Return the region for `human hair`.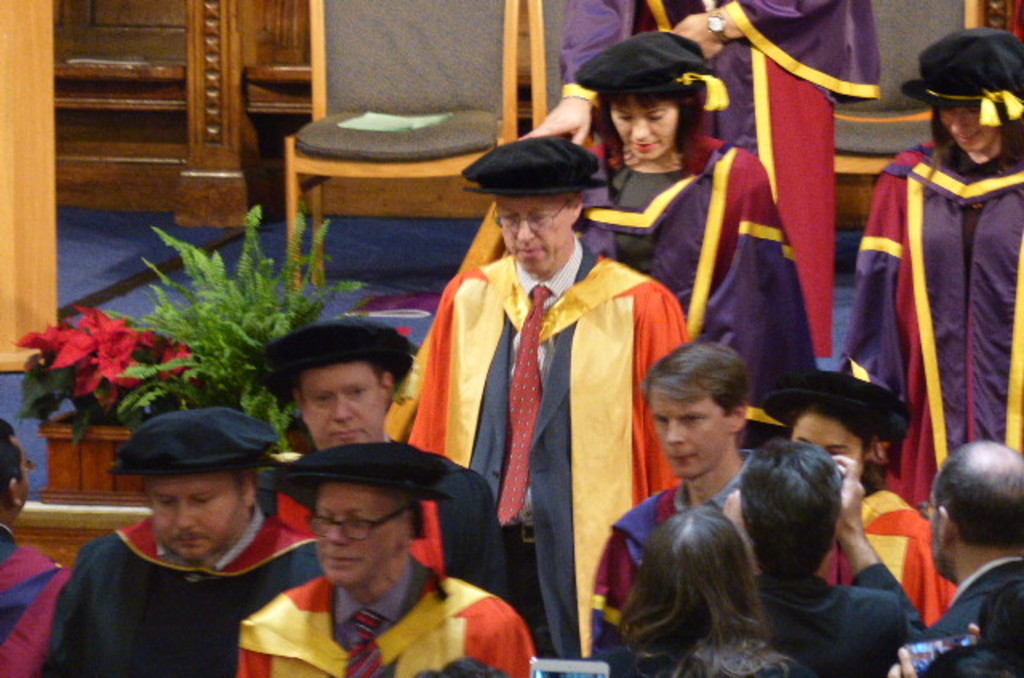
[930, 448, 1022, 548].
